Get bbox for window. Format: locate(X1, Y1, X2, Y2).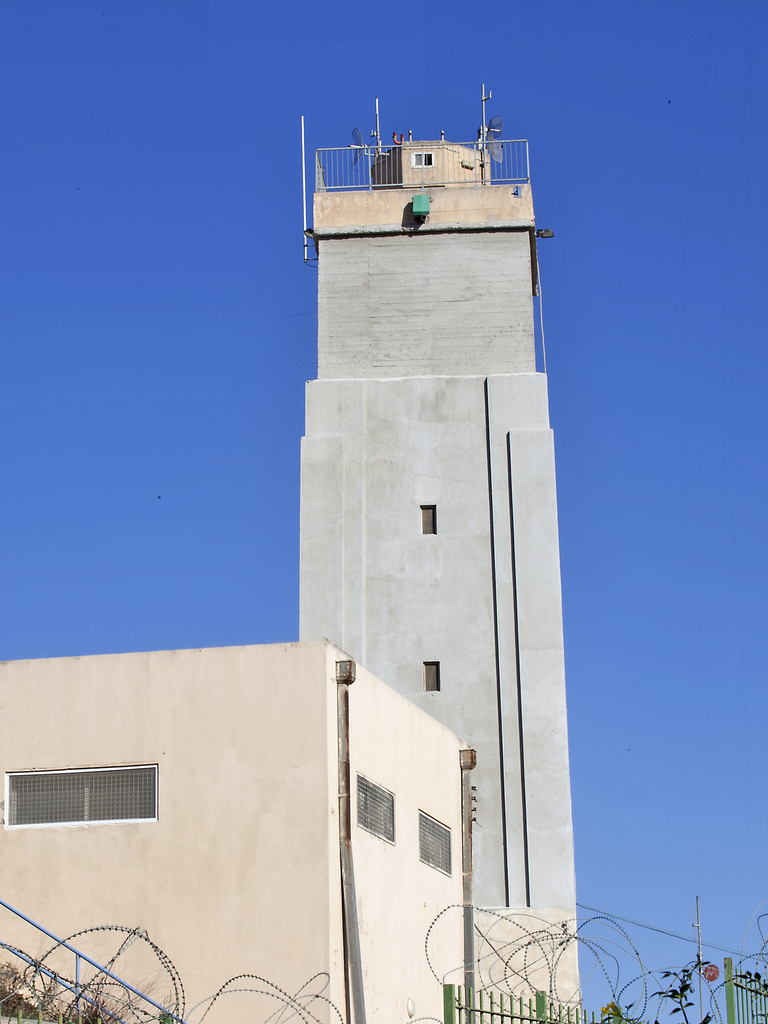
locate(410, 152, 434, 169).
